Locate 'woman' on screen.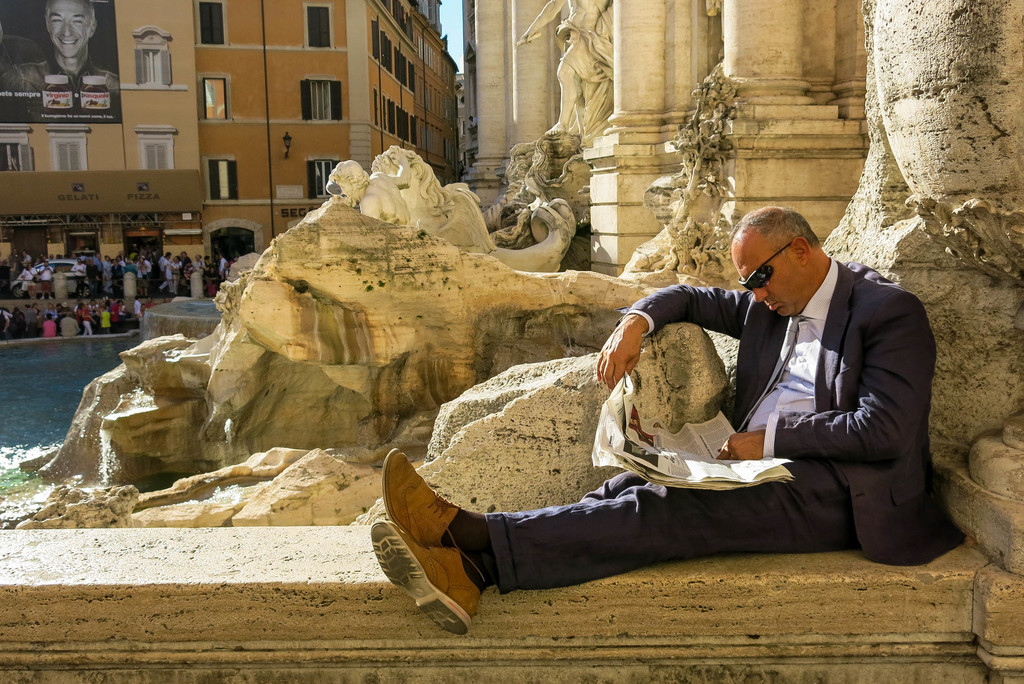
On screen at locate(172, 252, 182, 288).
